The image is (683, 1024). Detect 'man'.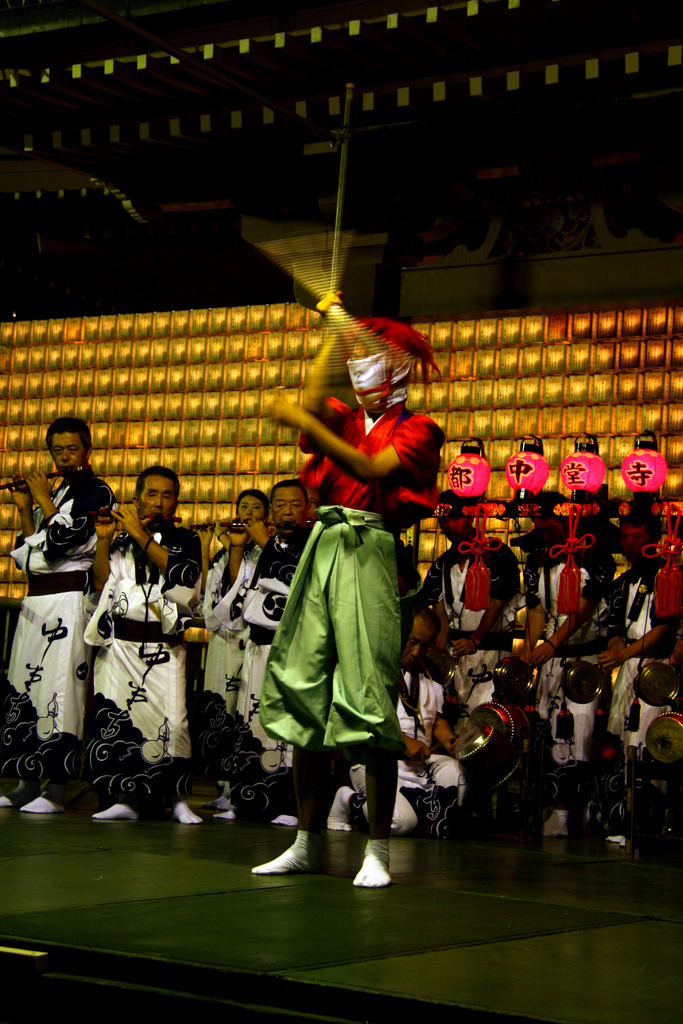
Detection: detection(413, 495, 520, 739).
